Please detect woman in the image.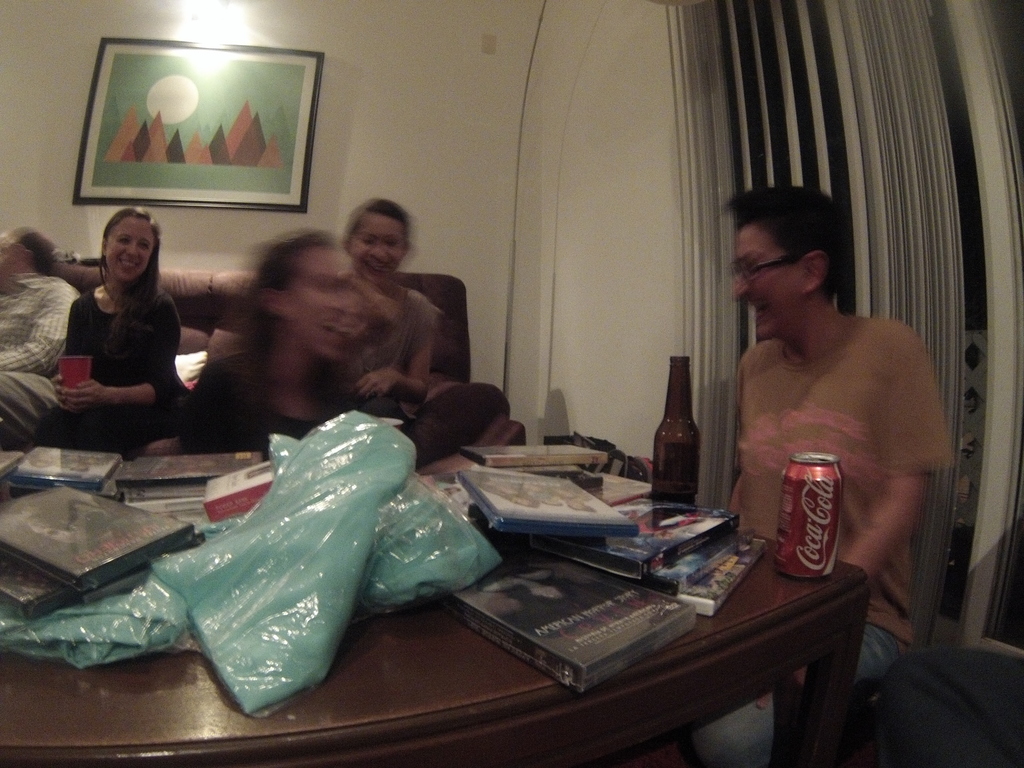
[left=333, top=204, right=516, bottom=468].
